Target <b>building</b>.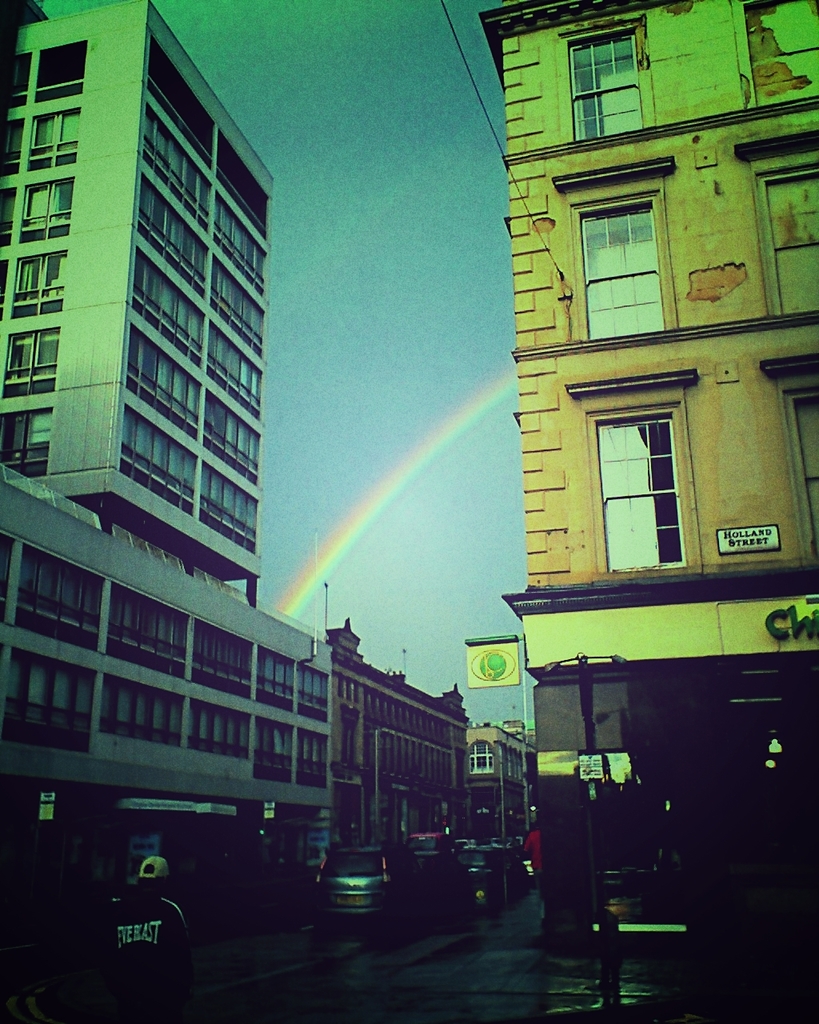
Target region: <bbox>0, 0, 334, 864</bbox>.
